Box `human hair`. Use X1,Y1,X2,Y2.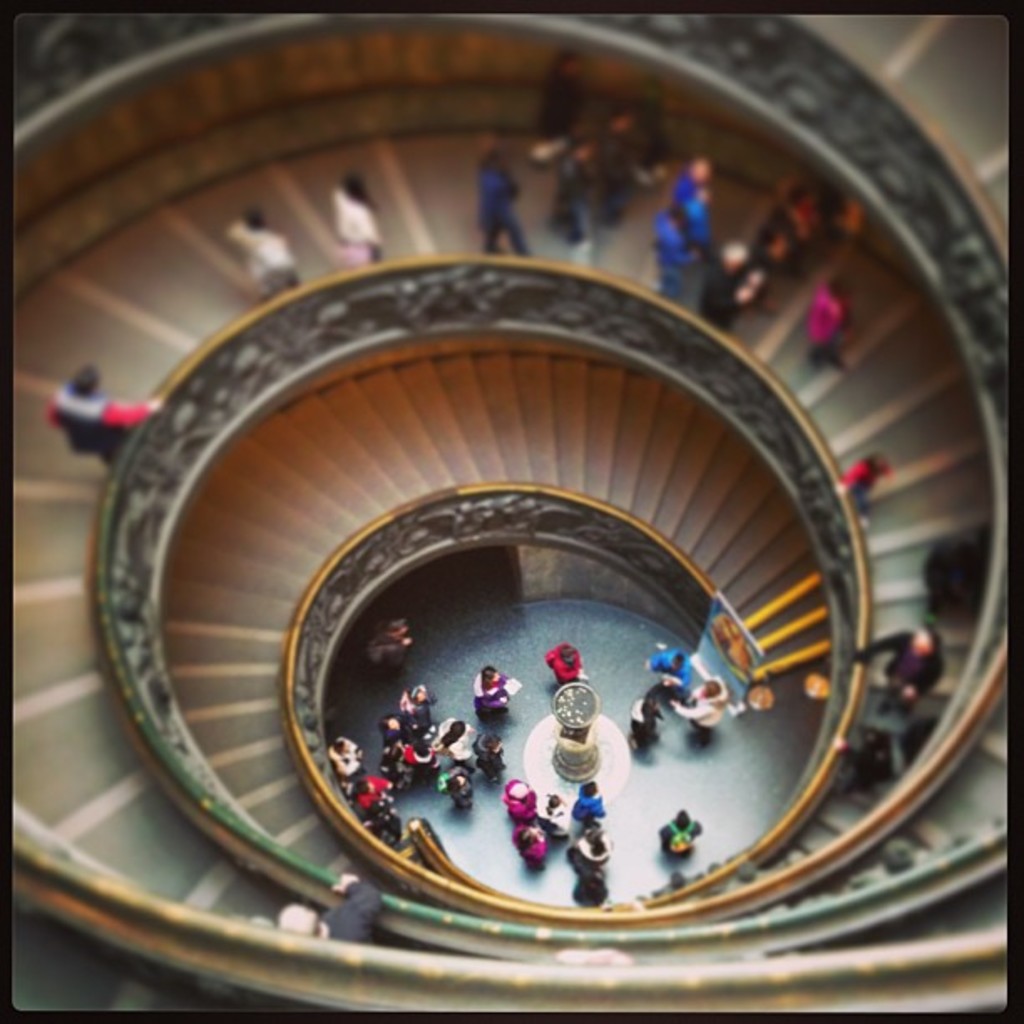
445,776,460,796.
